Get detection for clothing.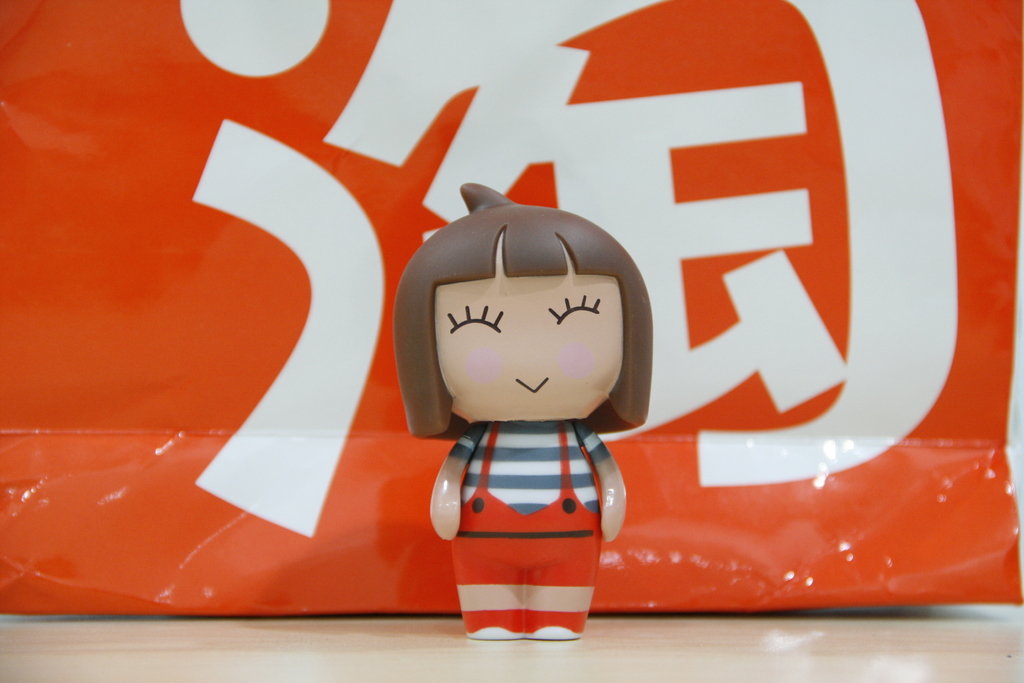
Detection: [left=447, top=422, right=606, bottom=518].
